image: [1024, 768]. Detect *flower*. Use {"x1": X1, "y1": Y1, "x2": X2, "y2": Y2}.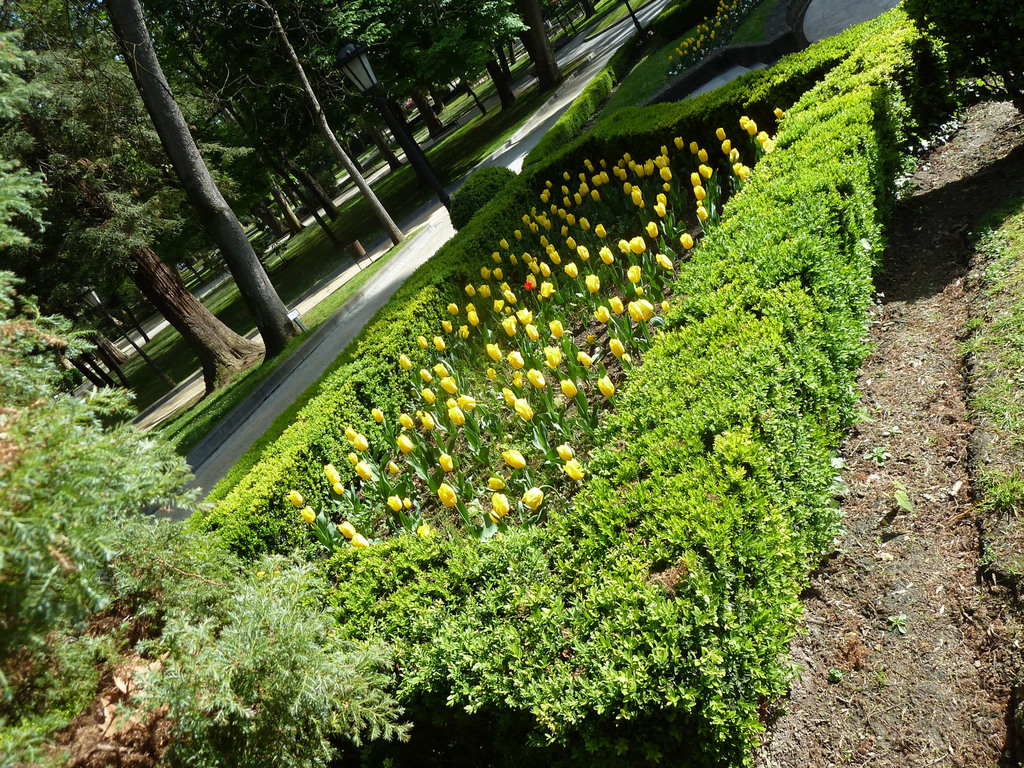
{"x1": 467, "y1": 310, "x2": 481, "y2": 326}.
